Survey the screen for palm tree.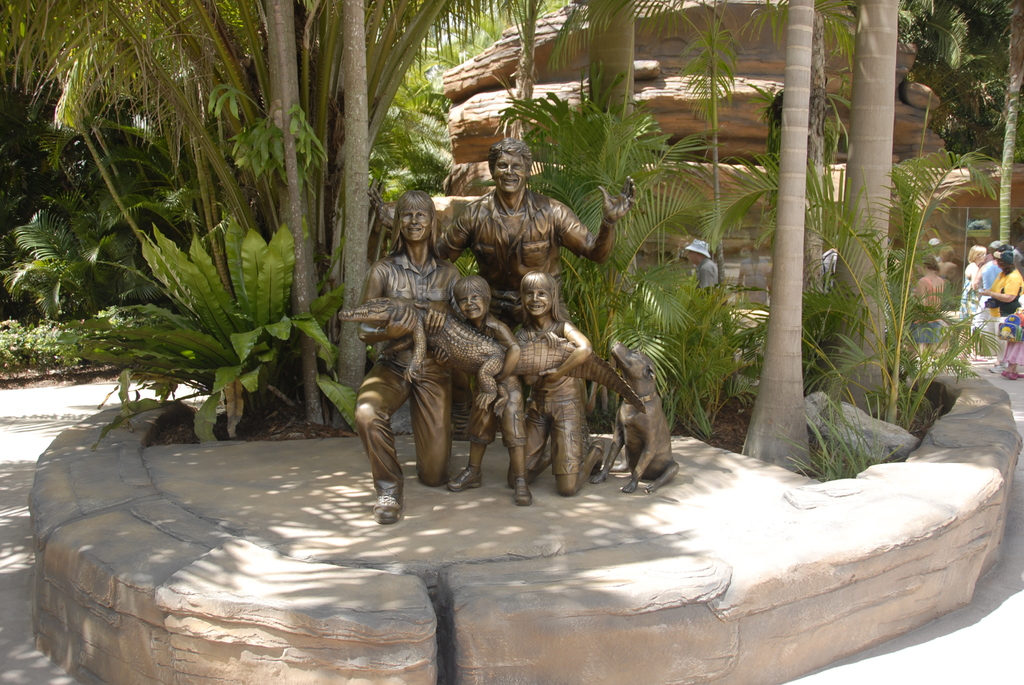
Survey found: select_region(71, 51, 878, 562).
